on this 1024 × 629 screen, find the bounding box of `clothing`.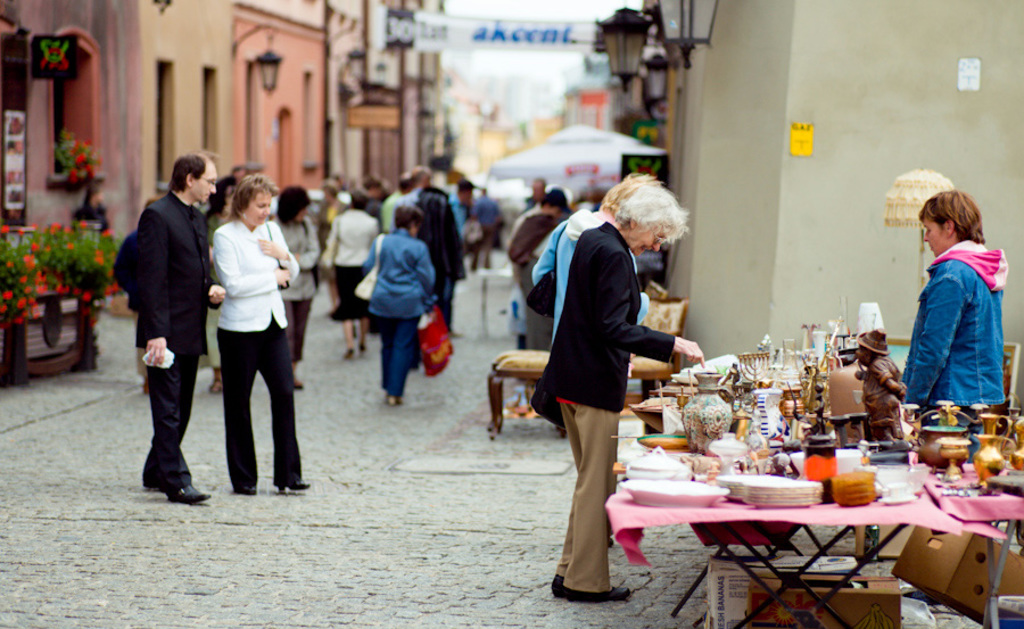
Bounding box: l=314, t=193, r=342, b=241.
